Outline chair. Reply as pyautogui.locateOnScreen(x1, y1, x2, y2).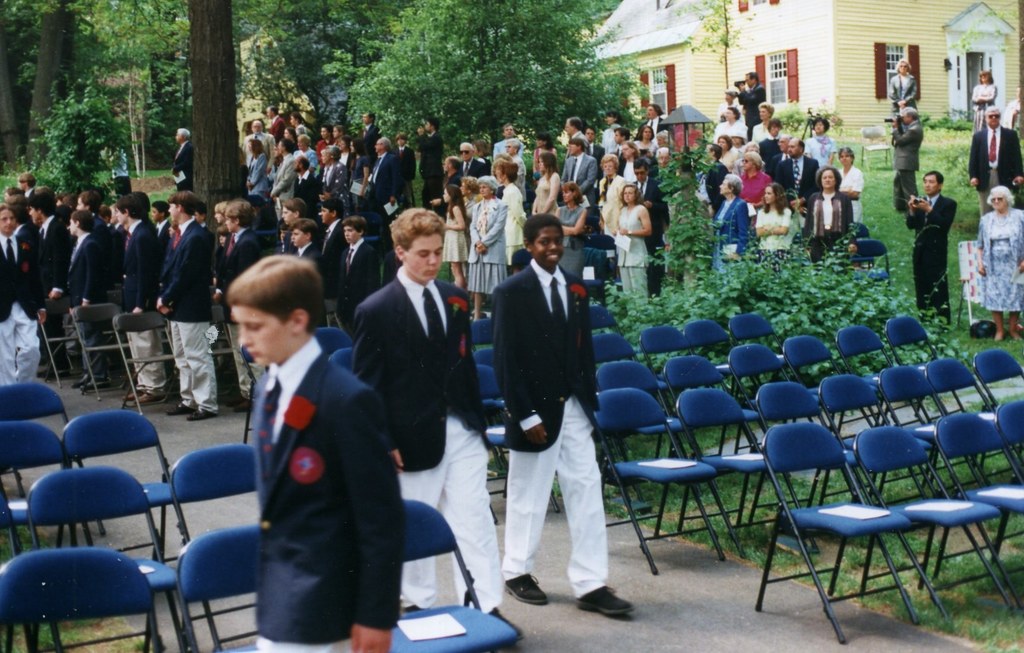
pyautogui.locateOnScreen(684, 391, 776, 542).
